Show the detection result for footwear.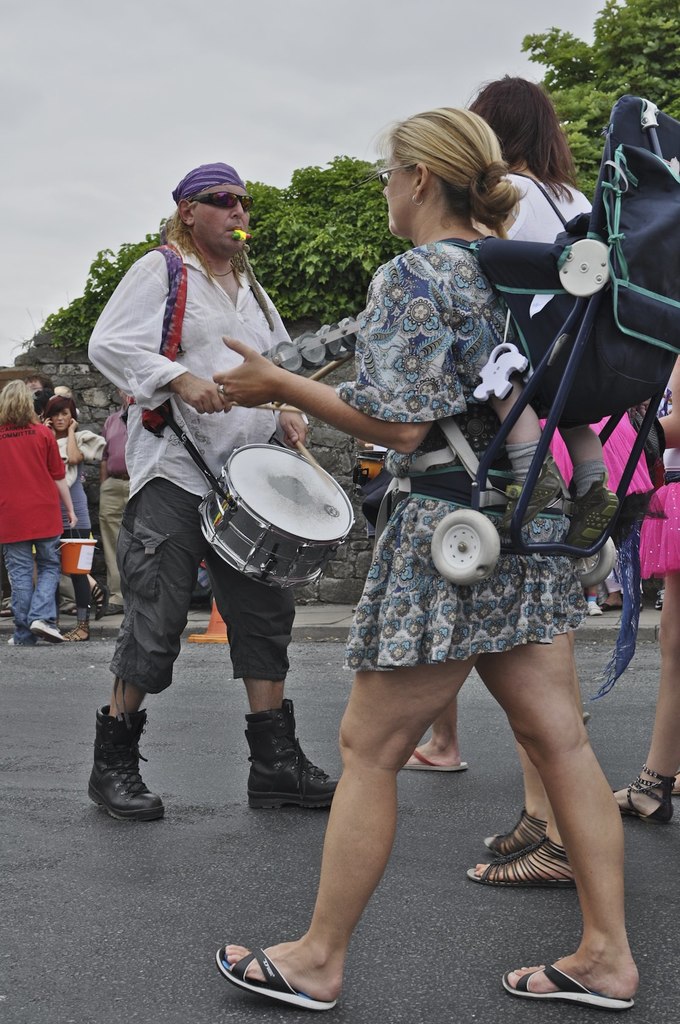
[left=399, top=748, right=476, bottom=771].
